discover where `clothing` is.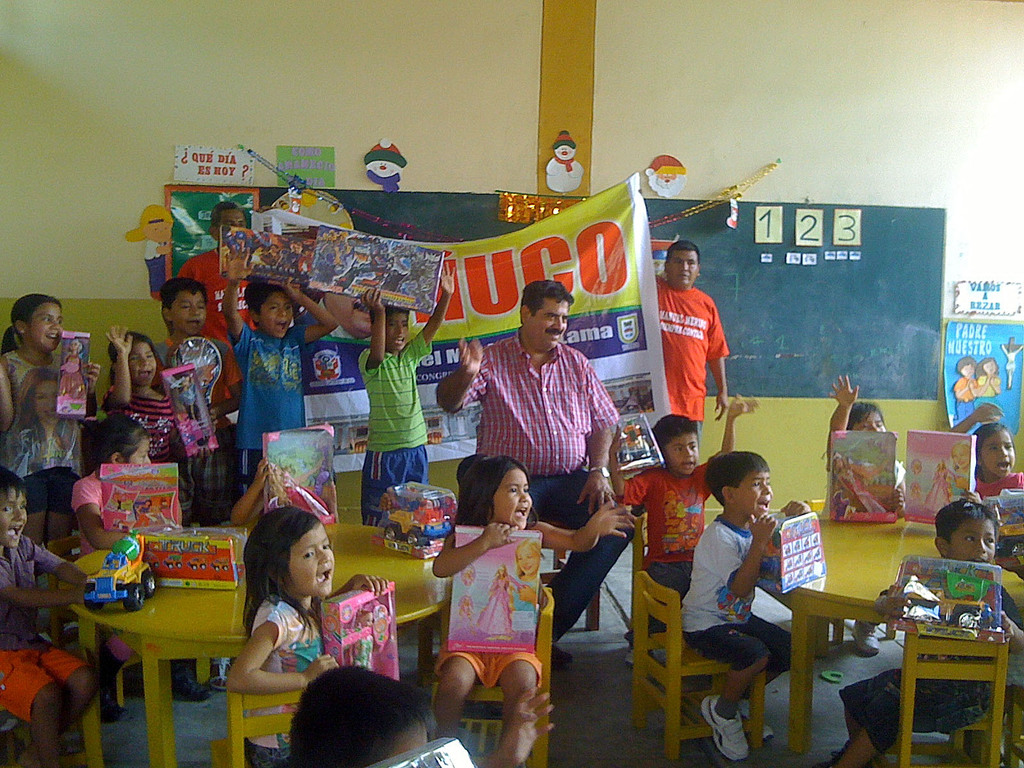
Discovered at crop(657, 271, 731, 447).
